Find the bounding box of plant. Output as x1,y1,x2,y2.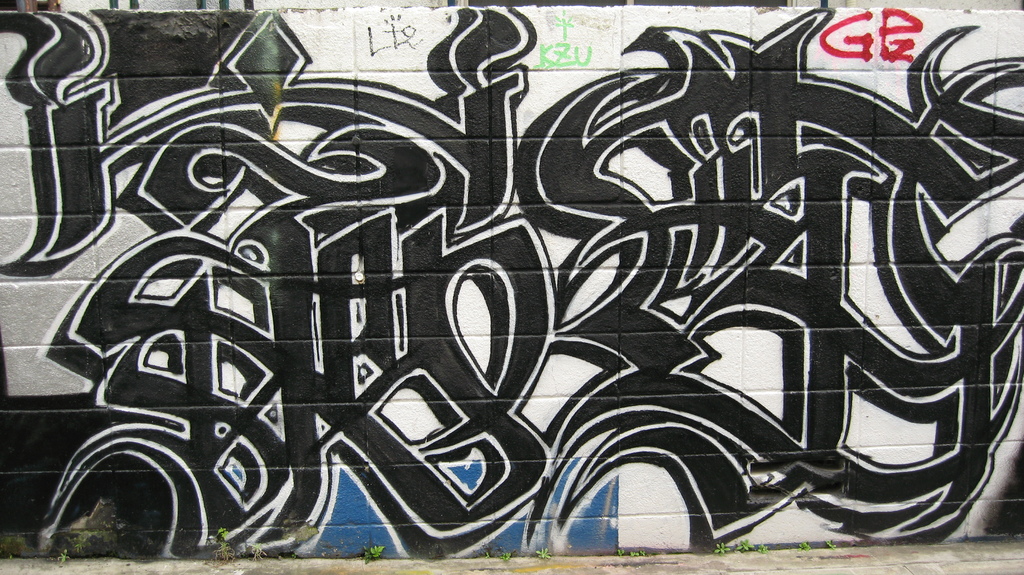
797,540,812,553.
